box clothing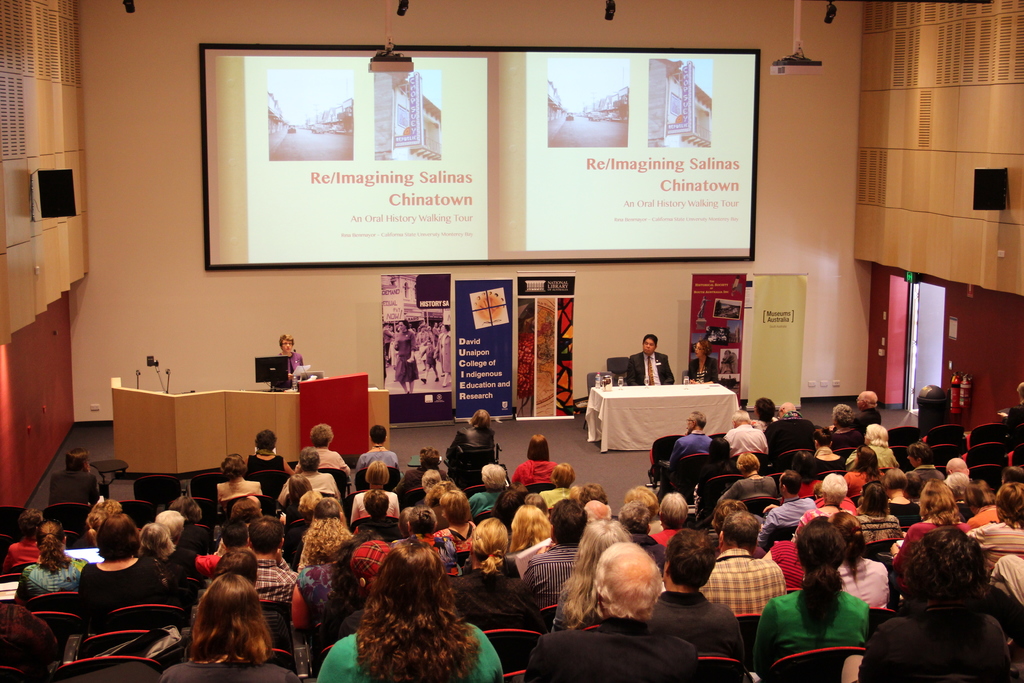
locate(653, 527, 676, 549)
